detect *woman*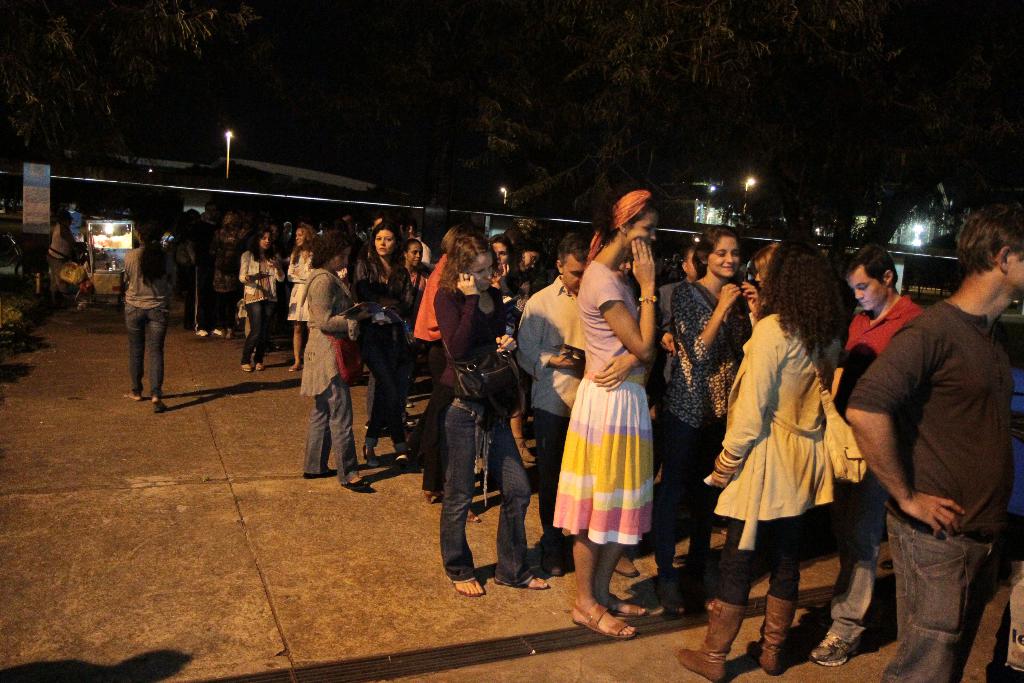
region(284, 222, 319, 372)
